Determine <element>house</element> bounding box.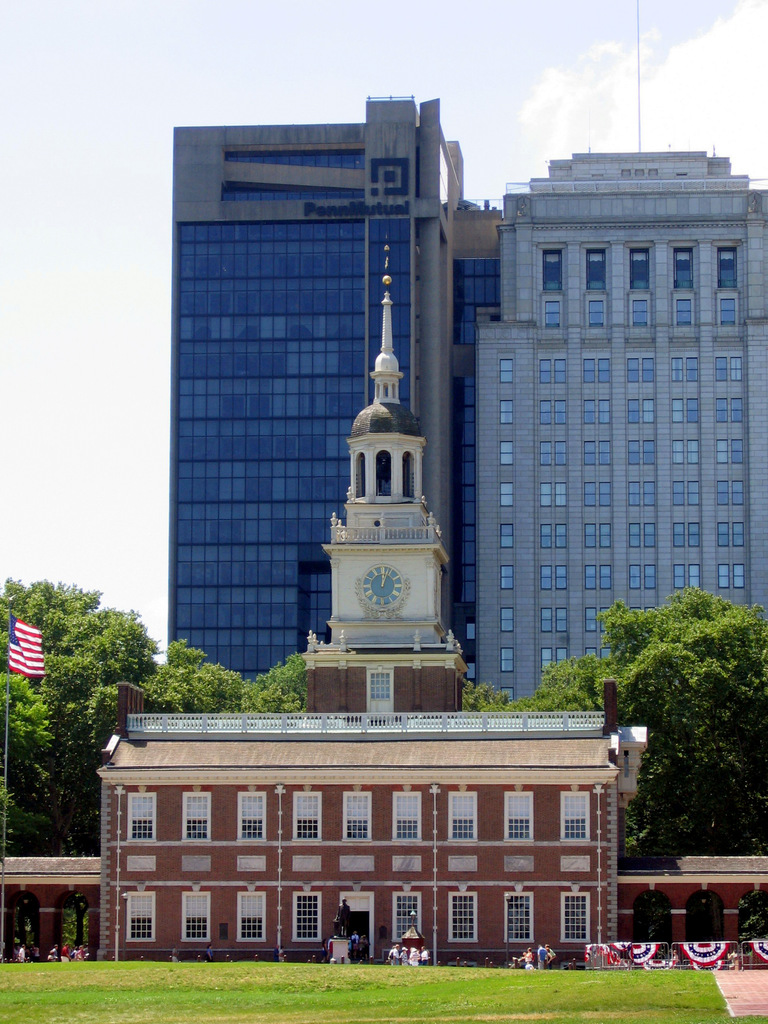
Determined: <box>177,97,448,712</box>.
